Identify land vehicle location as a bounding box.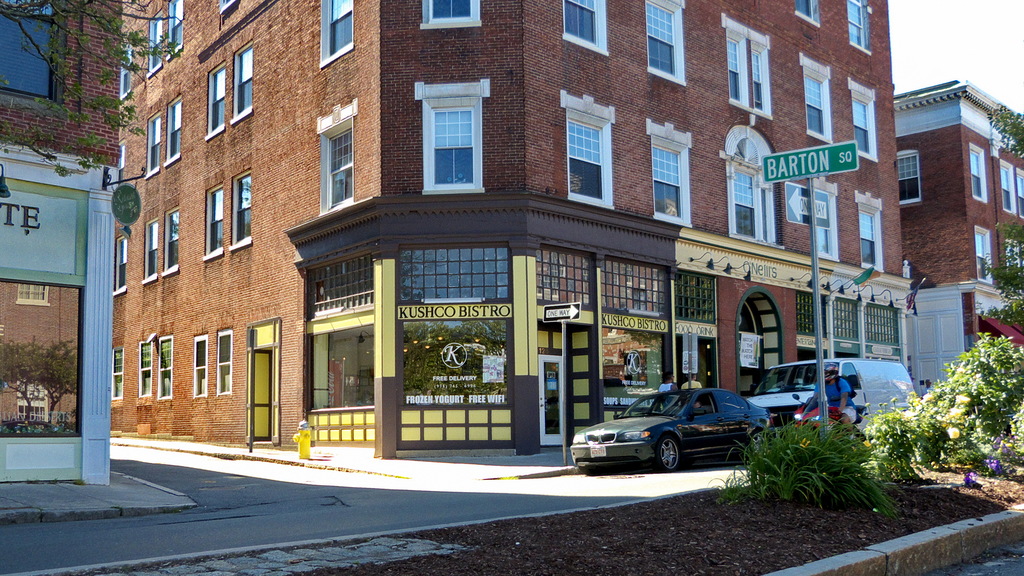
x1=788 y1=391 x2=849 y2=429.
